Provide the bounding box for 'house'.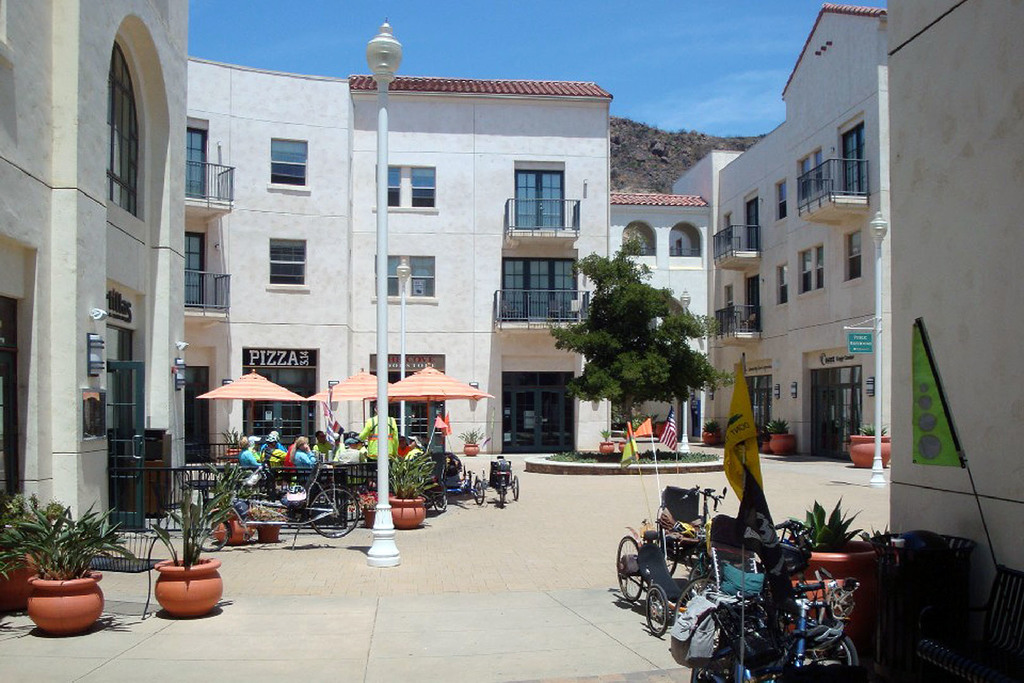
l=0, t=0, r=190, b=537.
